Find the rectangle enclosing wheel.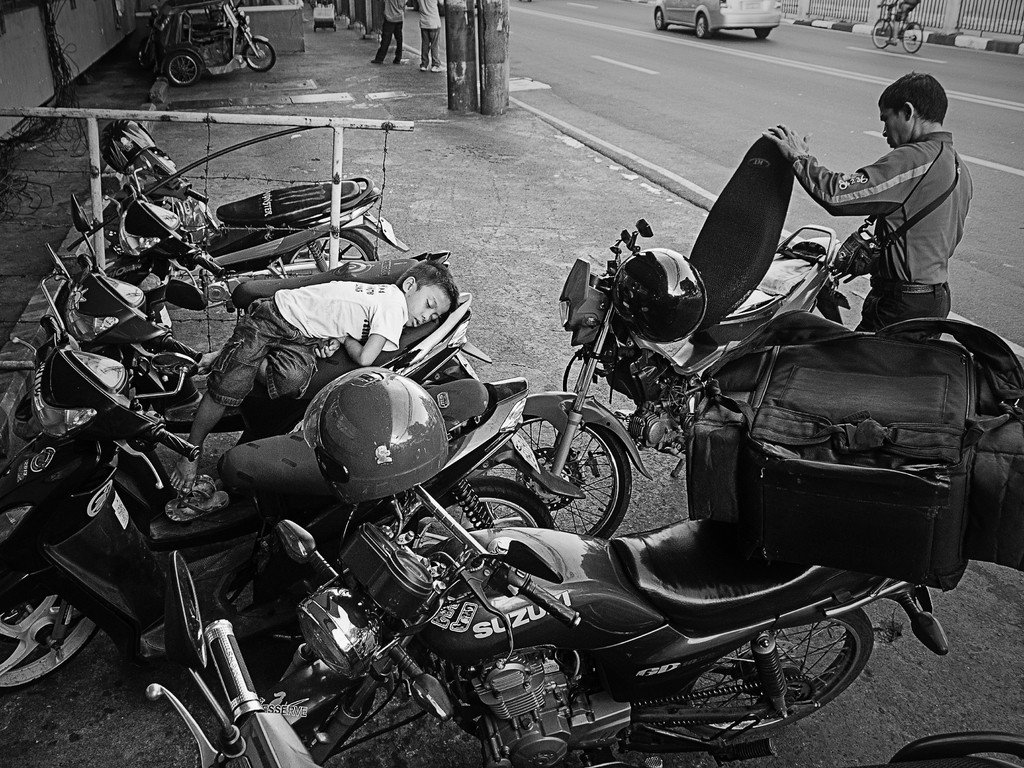
locate(403, 475, 559, 550).
